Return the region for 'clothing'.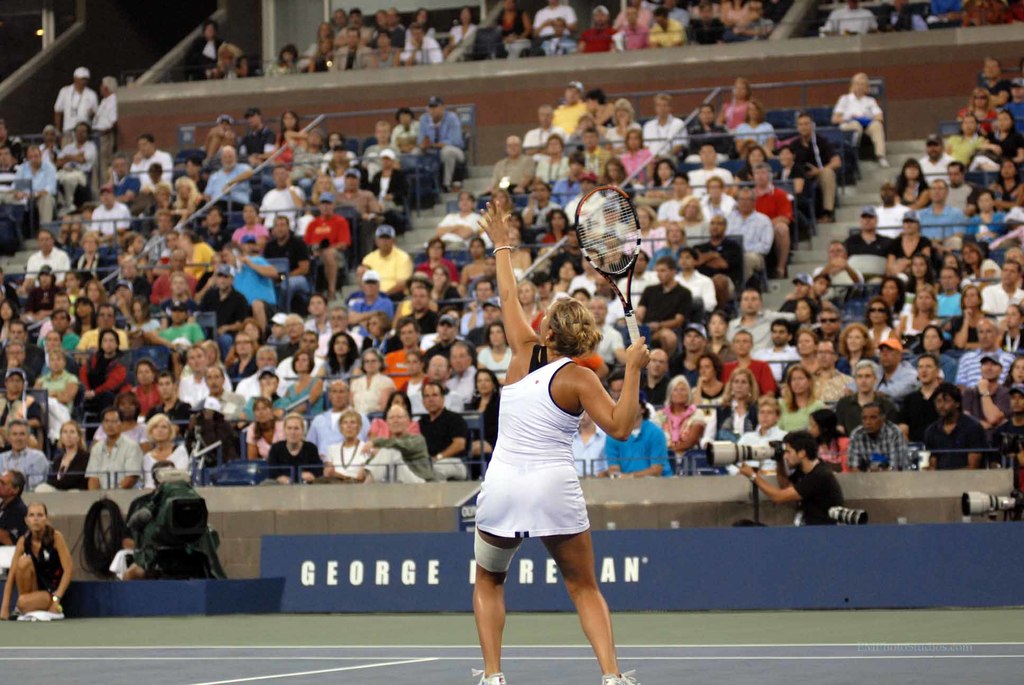
crop(956, 350, 1023, 386).
